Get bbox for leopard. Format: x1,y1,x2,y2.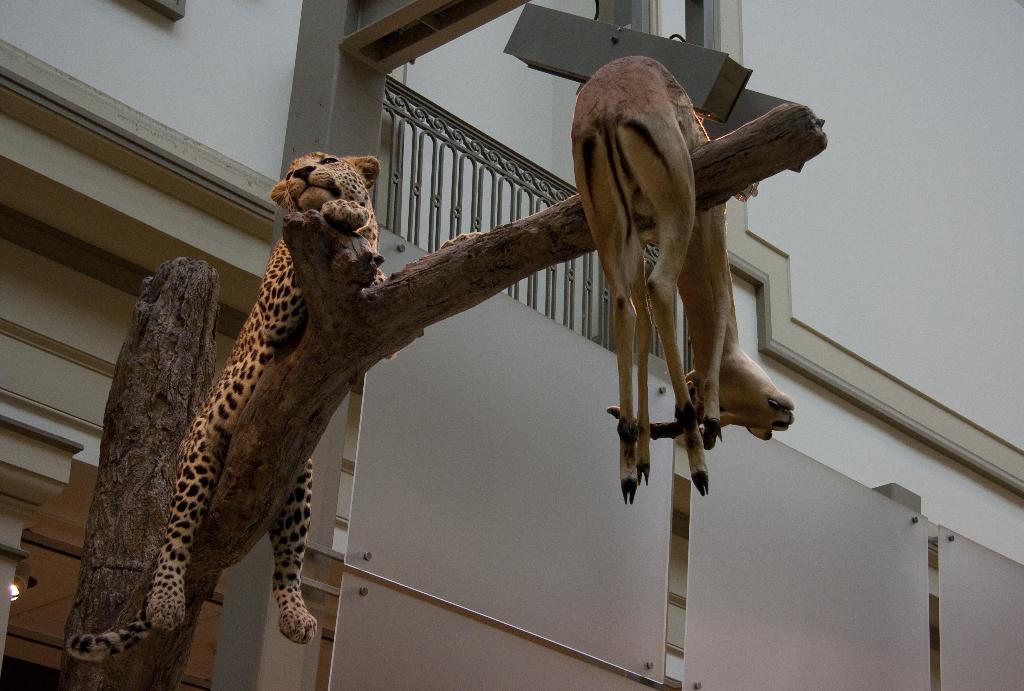
61,150,387,662.
